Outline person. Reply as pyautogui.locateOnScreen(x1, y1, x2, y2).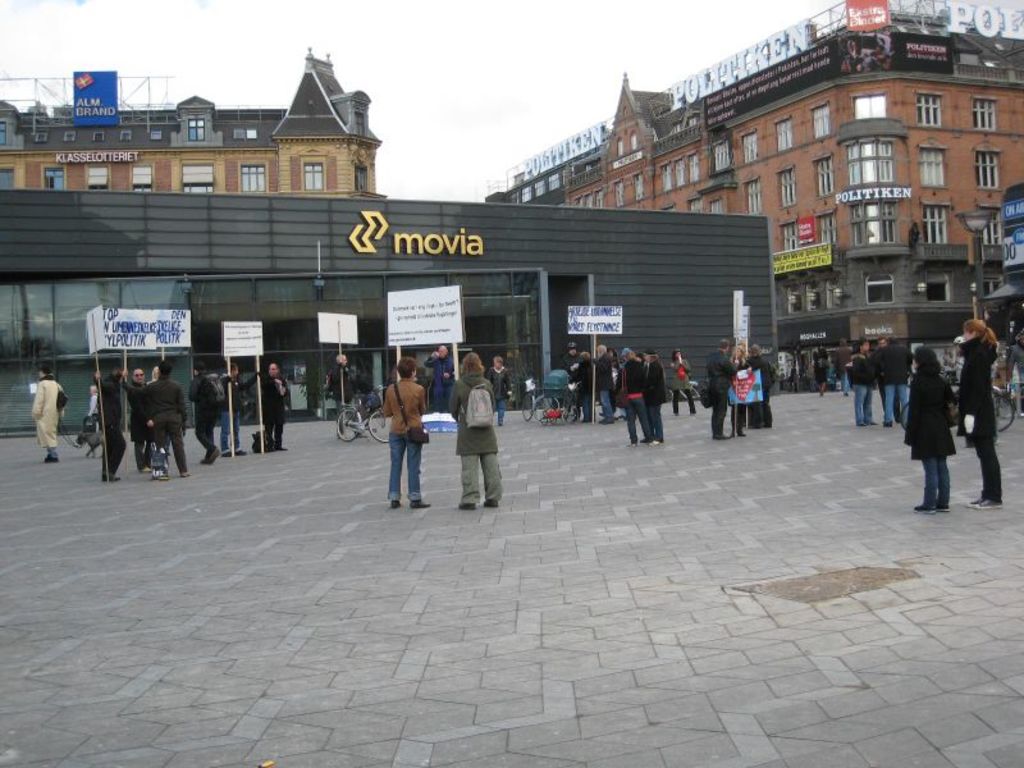
pyautogui.locateOnScreen(212, 353, 241, 460).
